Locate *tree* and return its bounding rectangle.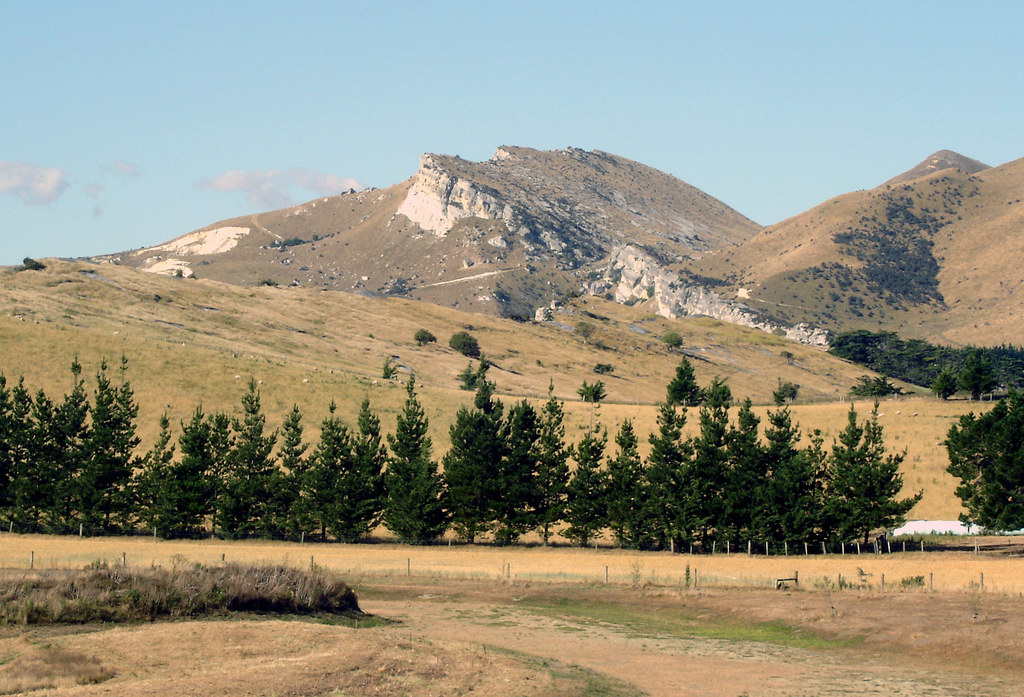
667:358:696:400.
